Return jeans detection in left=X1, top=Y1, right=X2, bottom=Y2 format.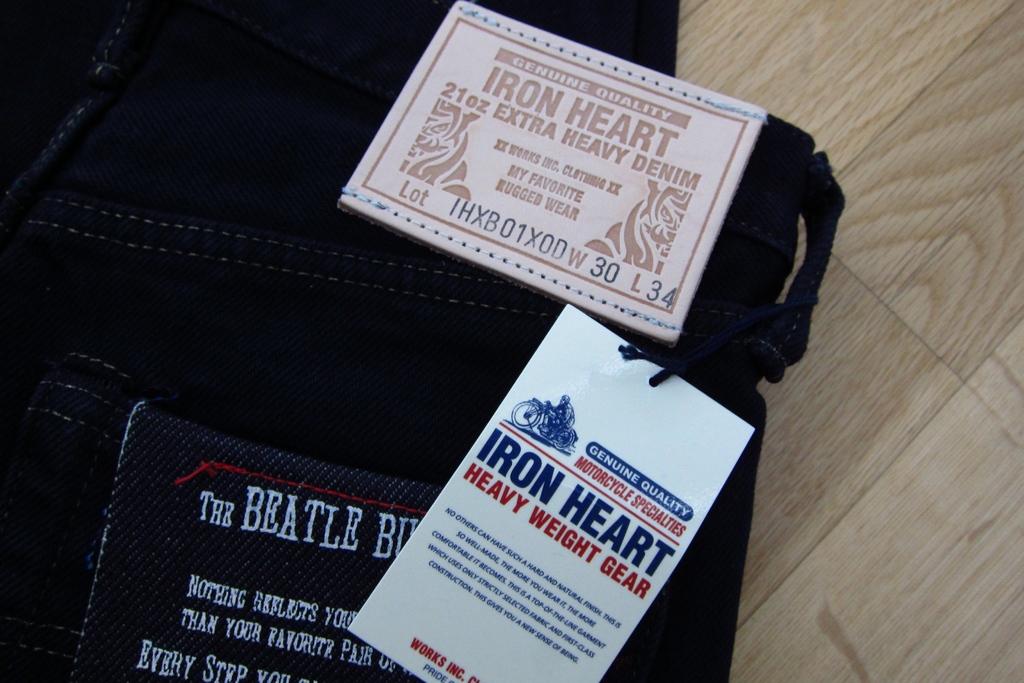
left=0, top=0, right=845, bottom=682.
